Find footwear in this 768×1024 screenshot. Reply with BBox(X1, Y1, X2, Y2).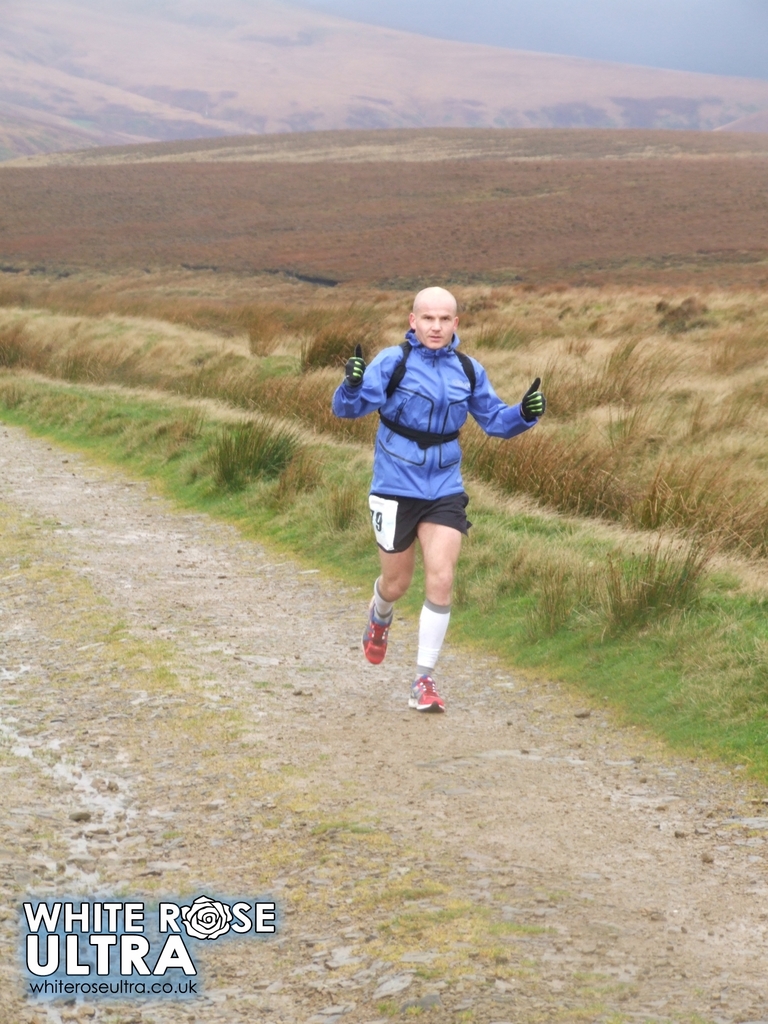
BBox(360, 593, 396, 665).
